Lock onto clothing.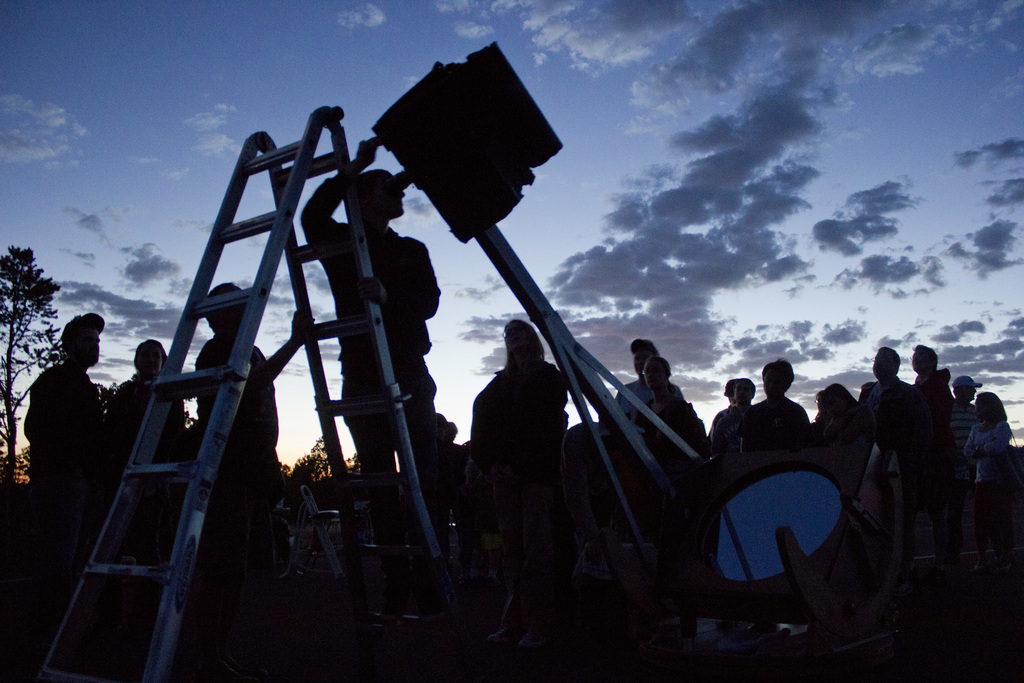
Locked: 448 361 582 605.
